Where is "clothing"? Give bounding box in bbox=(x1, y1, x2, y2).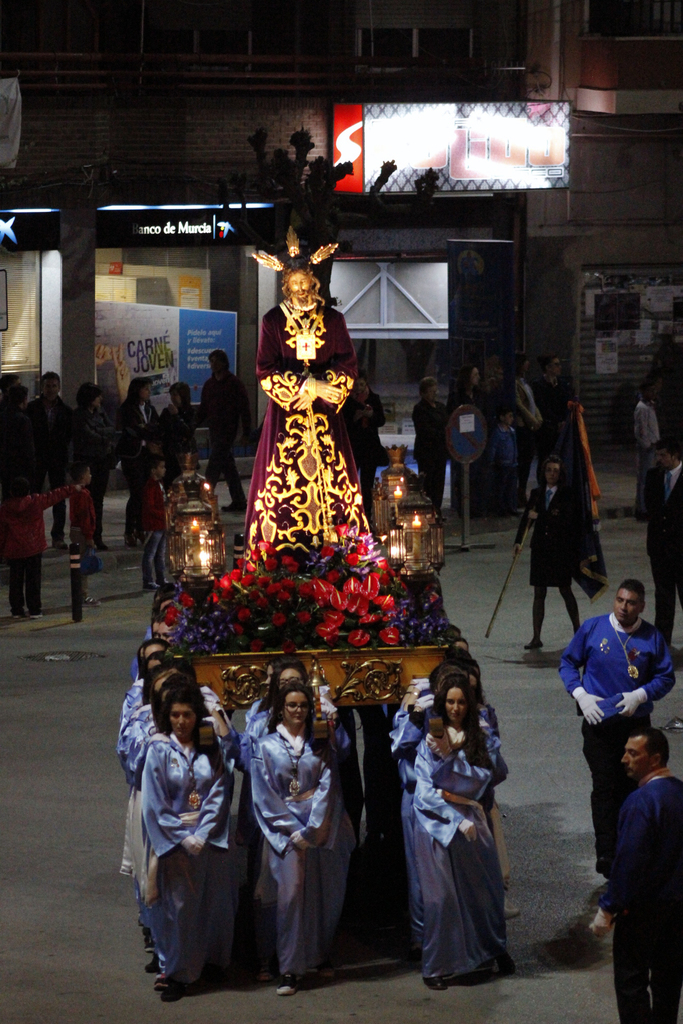
bbox=(117, 678, 138, 723).
